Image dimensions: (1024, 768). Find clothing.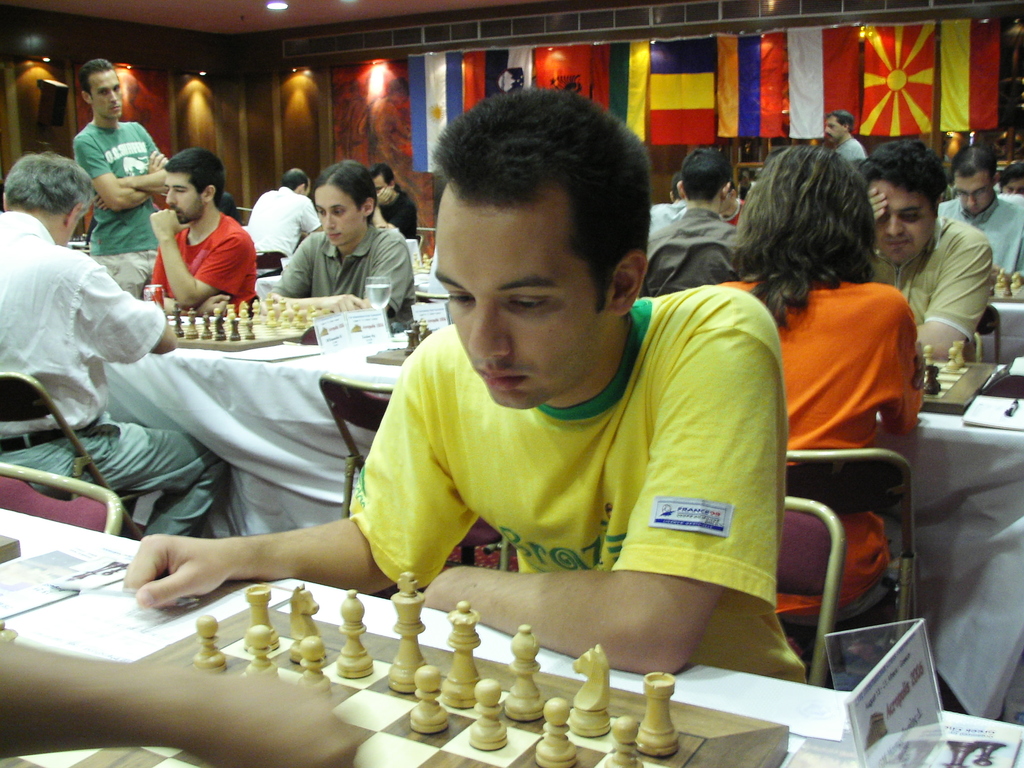
(left=639, top=203, right=741, bottom=294).
